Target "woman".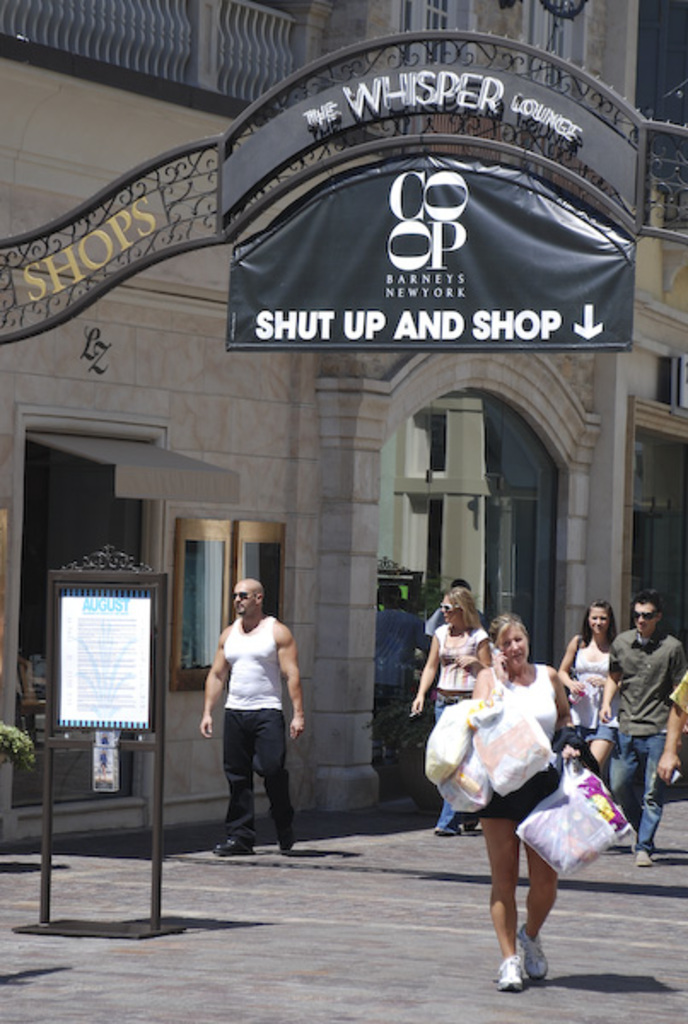
Target region: 405:573:505:843.
